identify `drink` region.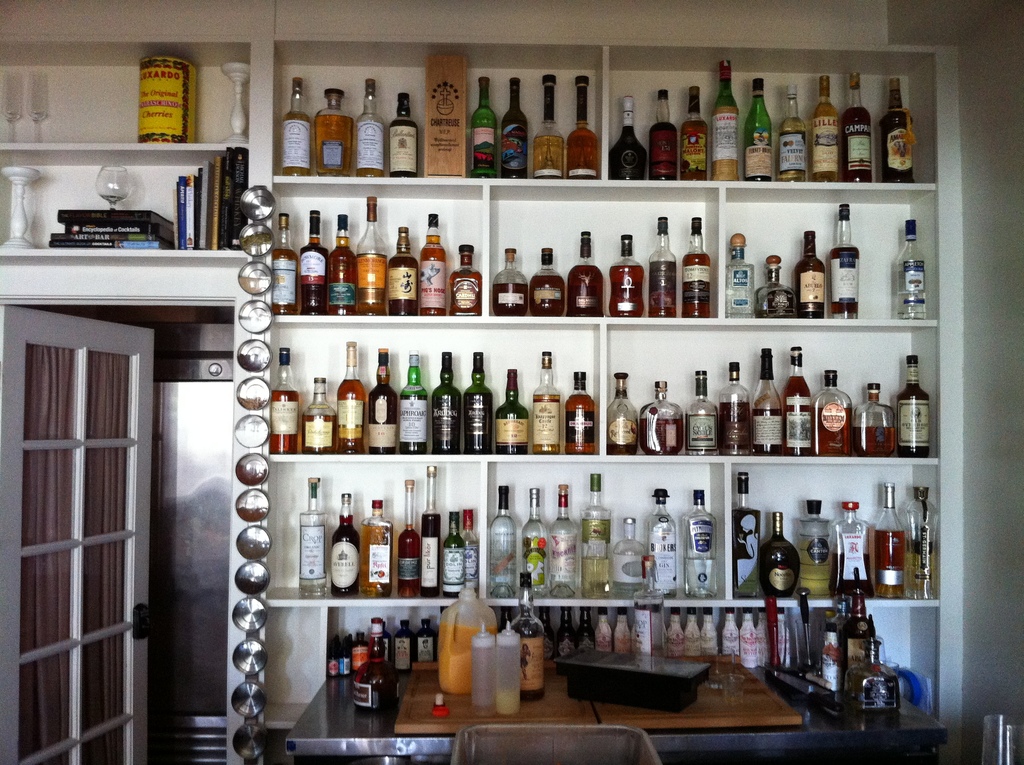
Region: 388,91,418,181.
